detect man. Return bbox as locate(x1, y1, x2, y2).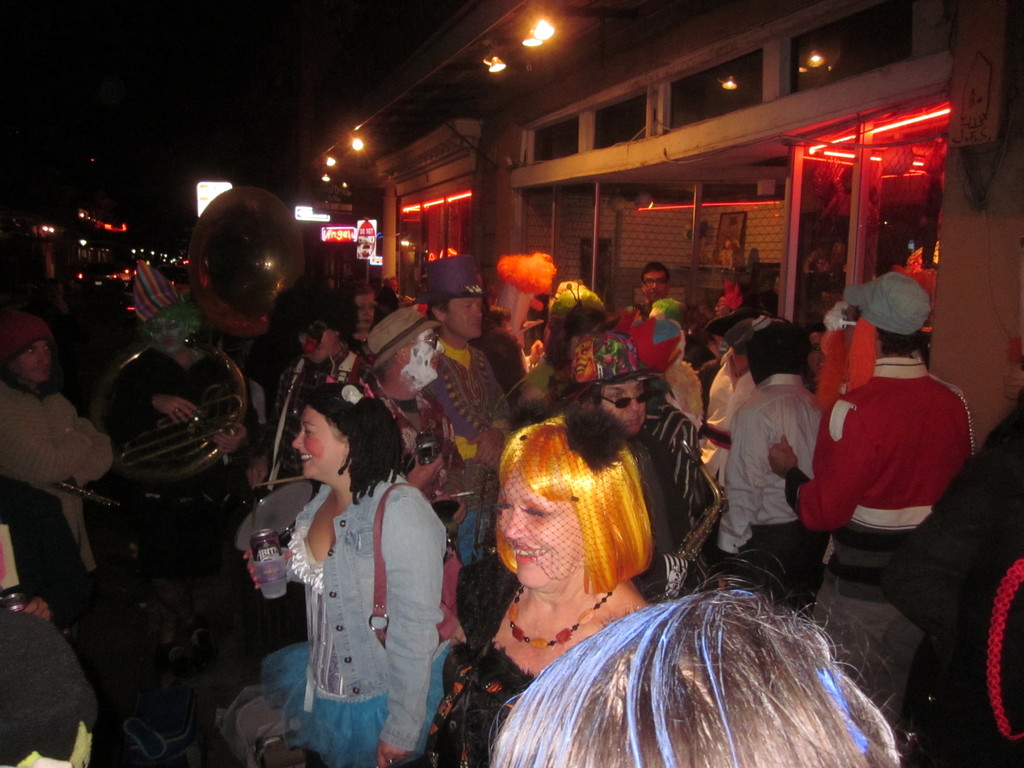
locate(0, 310, 135, 575).
